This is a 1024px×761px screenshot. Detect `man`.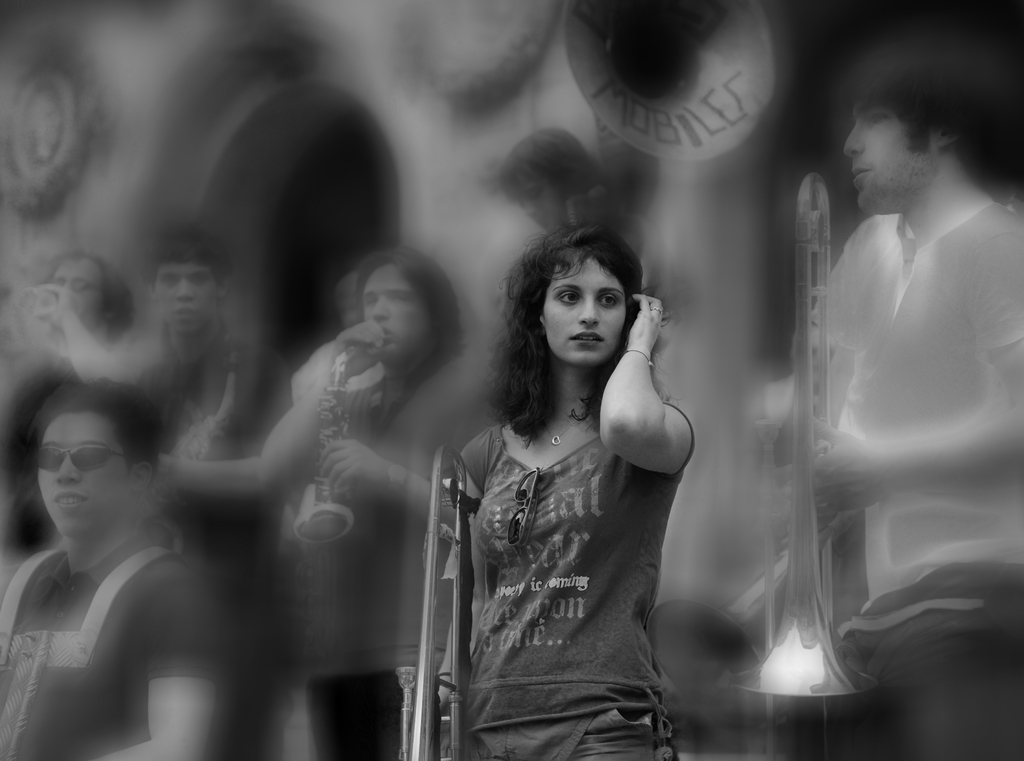
795,45,1016,687.
